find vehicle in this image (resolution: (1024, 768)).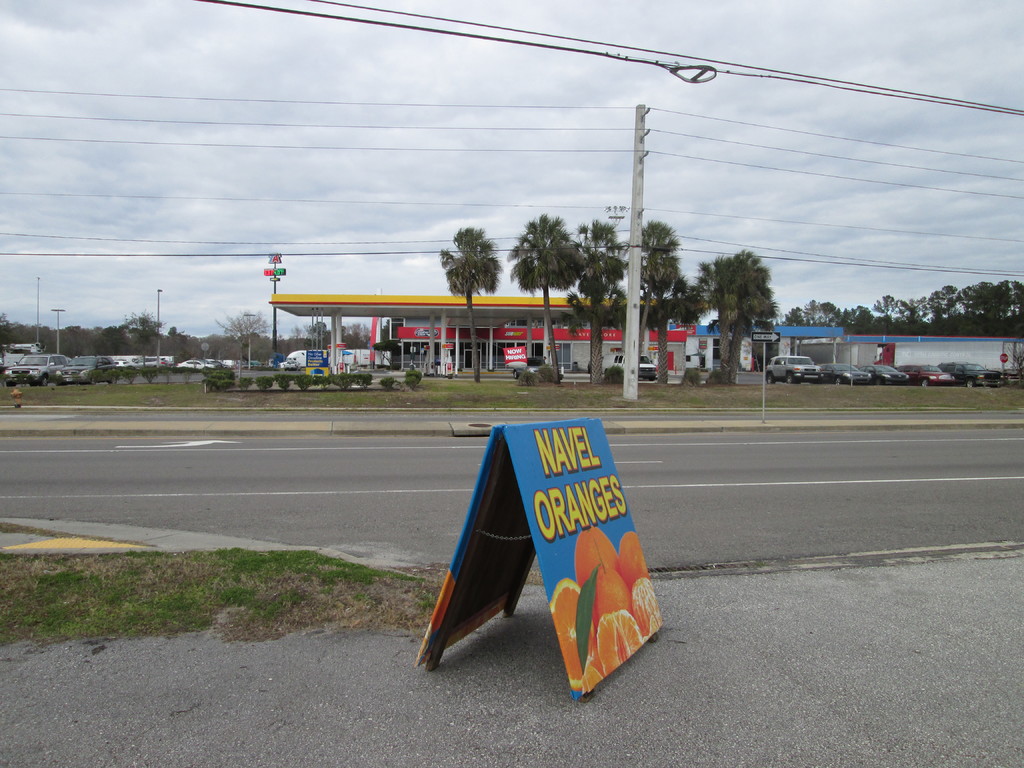
2/355/64/385.
